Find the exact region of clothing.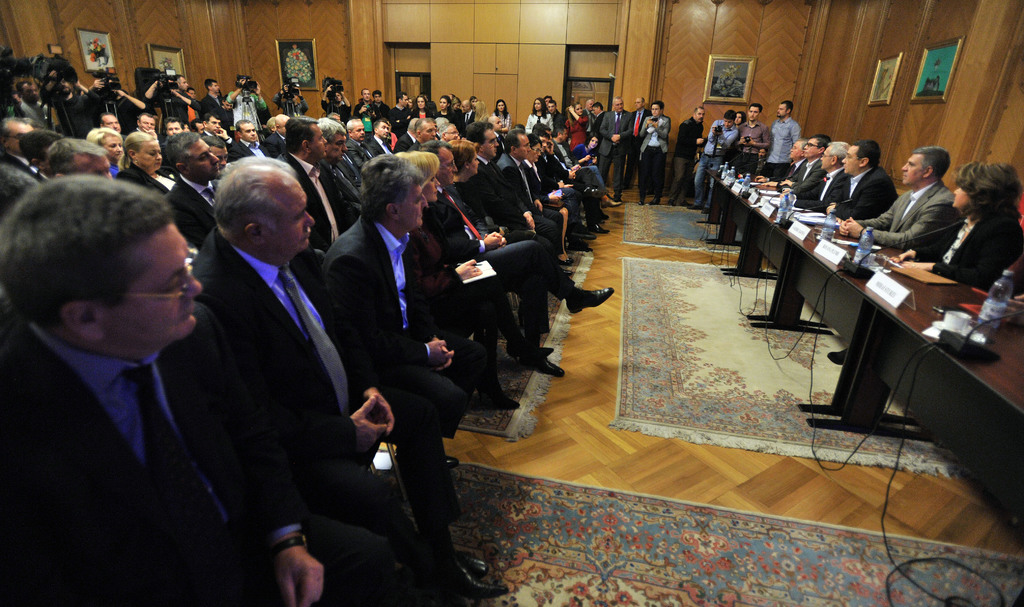
Exact region: detection(184, 159, 232, 229).
